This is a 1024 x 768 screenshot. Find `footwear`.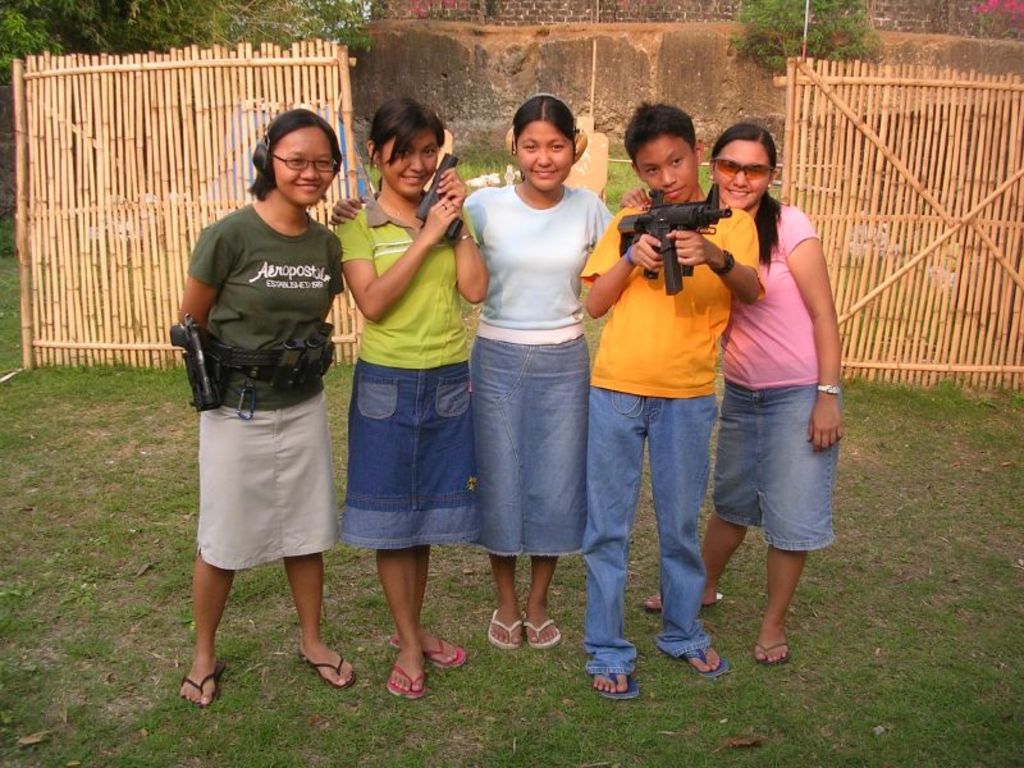
Bounding box: [x1=527, y1=613, x2=559, y2=654].
